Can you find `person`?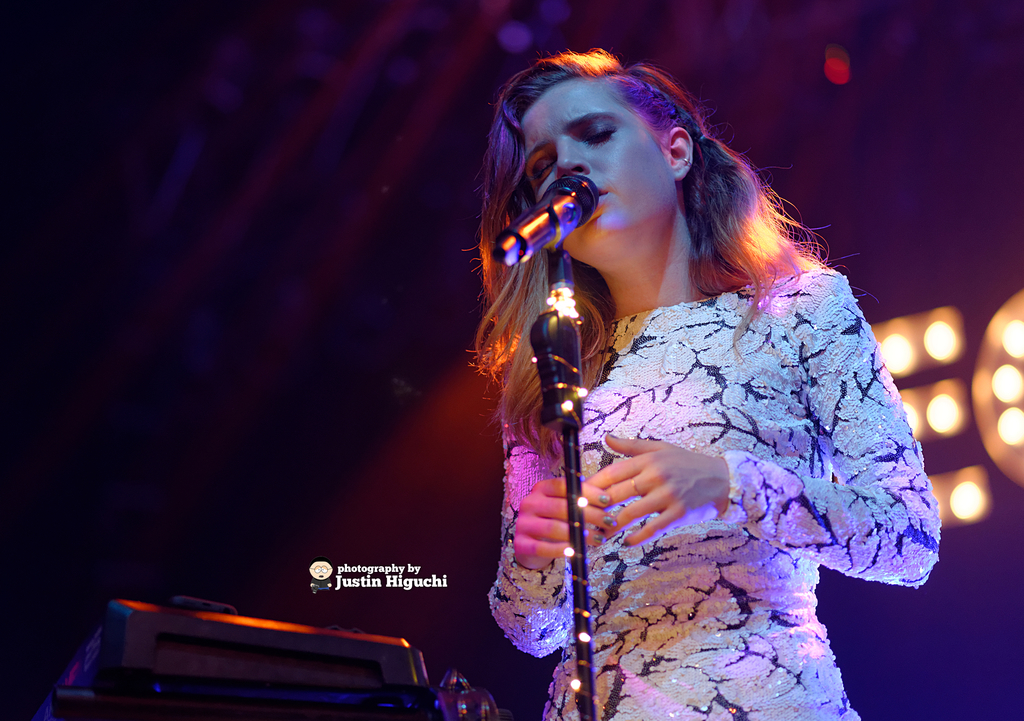
Yes, bounding box: 461,49,938,720.
